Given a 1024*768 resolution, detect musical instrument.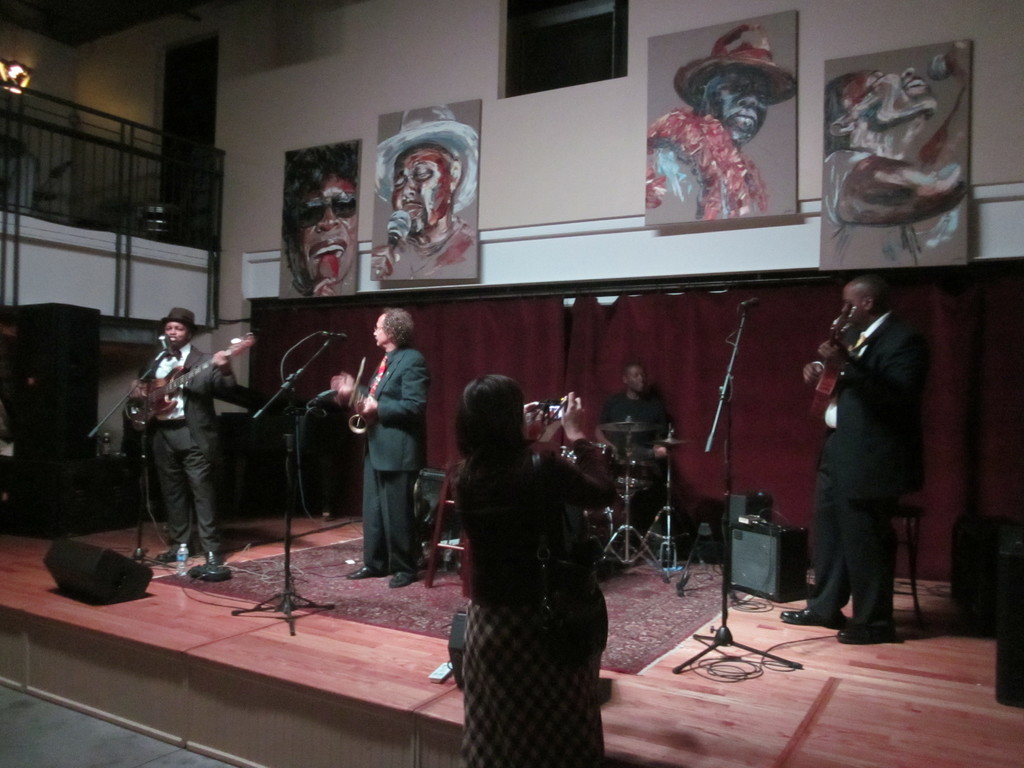
rect(126, 332, 255, 433).
